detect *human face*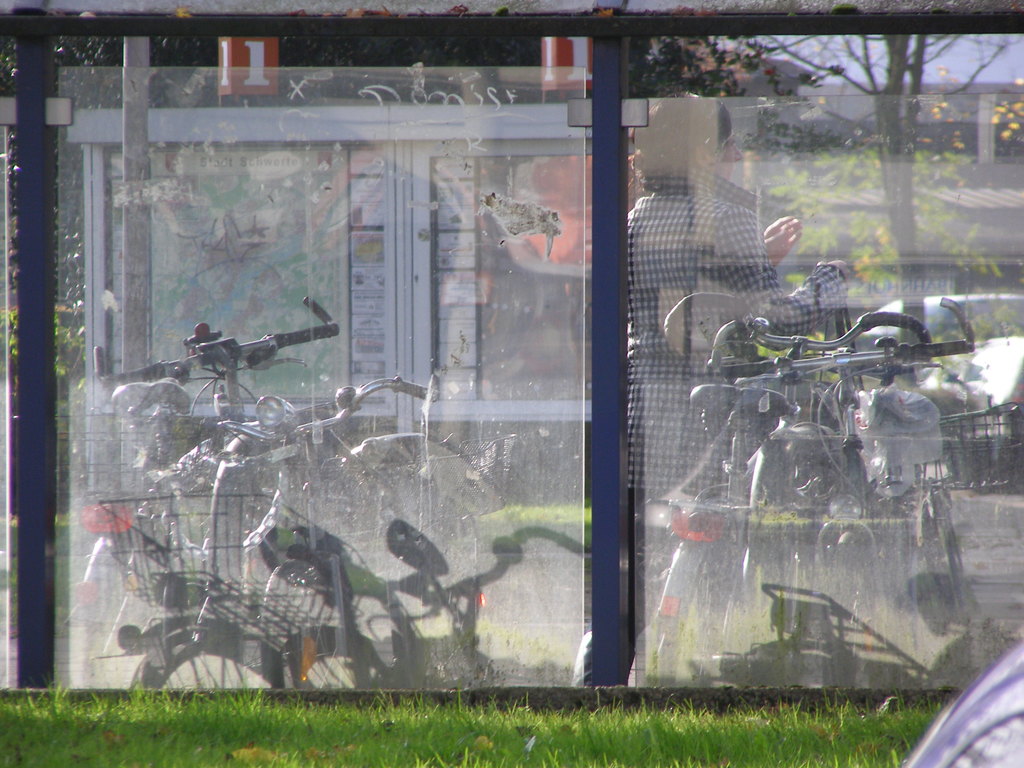
<box>721,138,742,180</box>
